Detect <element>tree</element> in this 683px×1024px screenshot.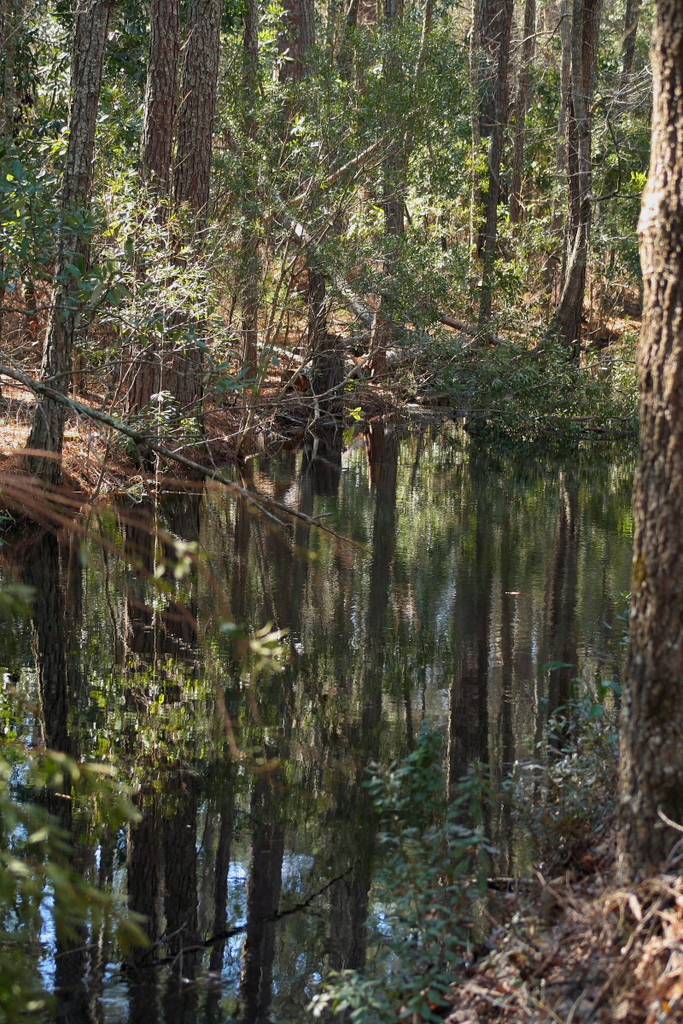
Detection: BBox(539, 0, 615, 335).
